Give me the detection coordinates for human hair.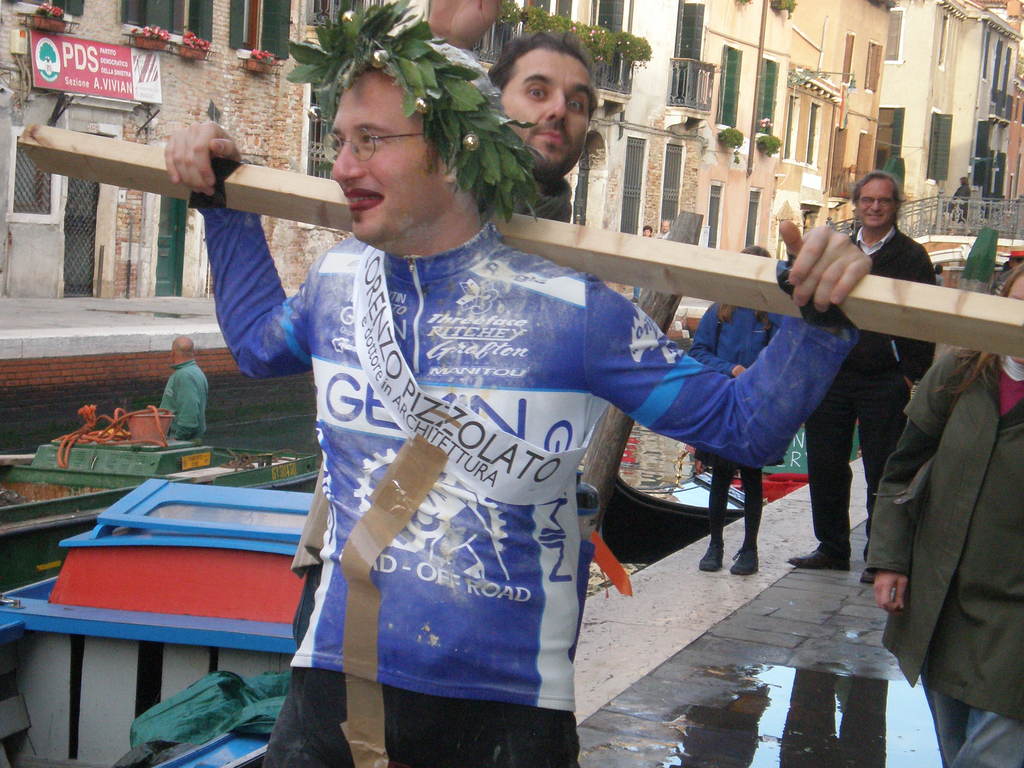
bbox=(957, 178, 968, 186).
